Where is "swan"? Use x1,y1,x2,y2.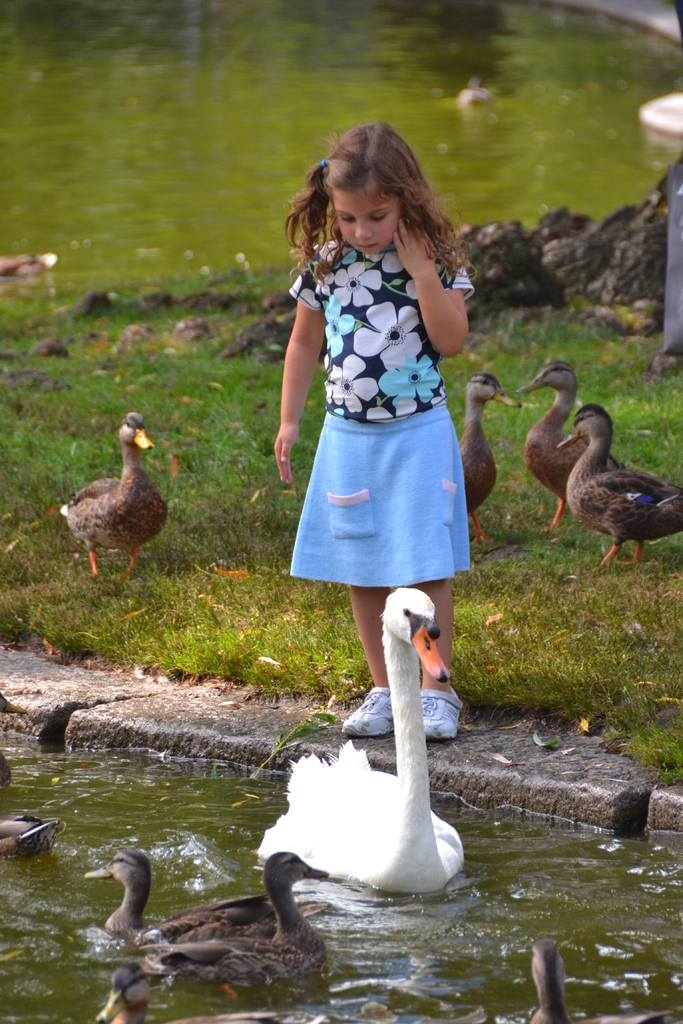
256,572,478,920.
